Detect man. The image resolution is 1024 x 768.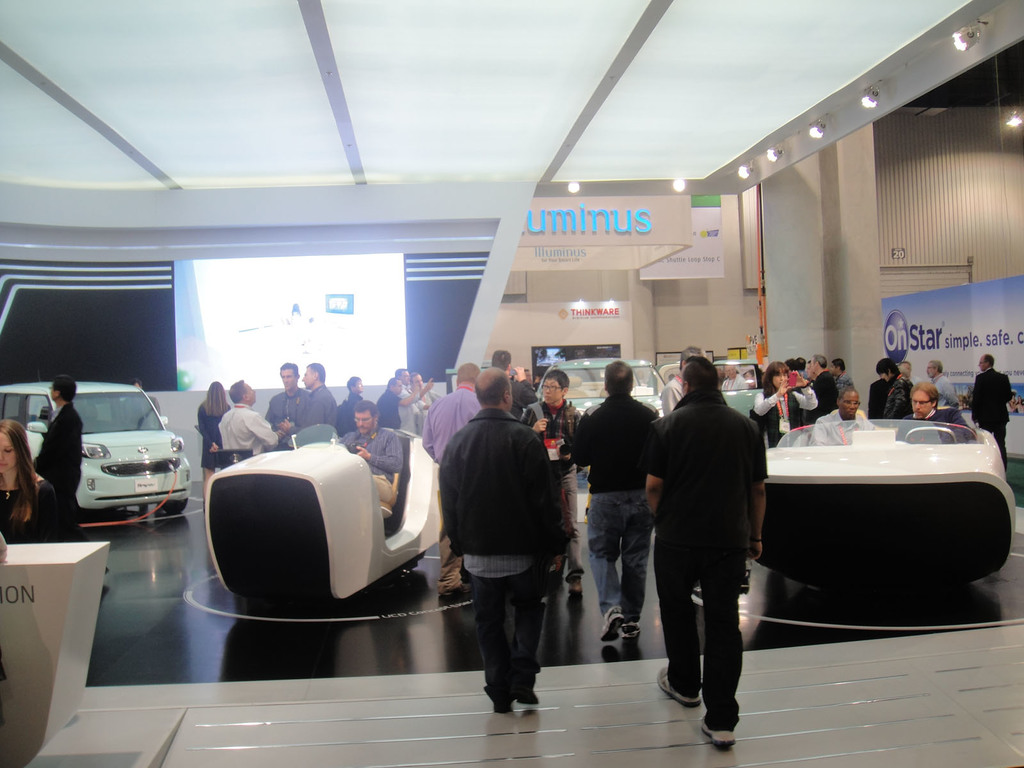
BBox(876, 356, 915, 420).
